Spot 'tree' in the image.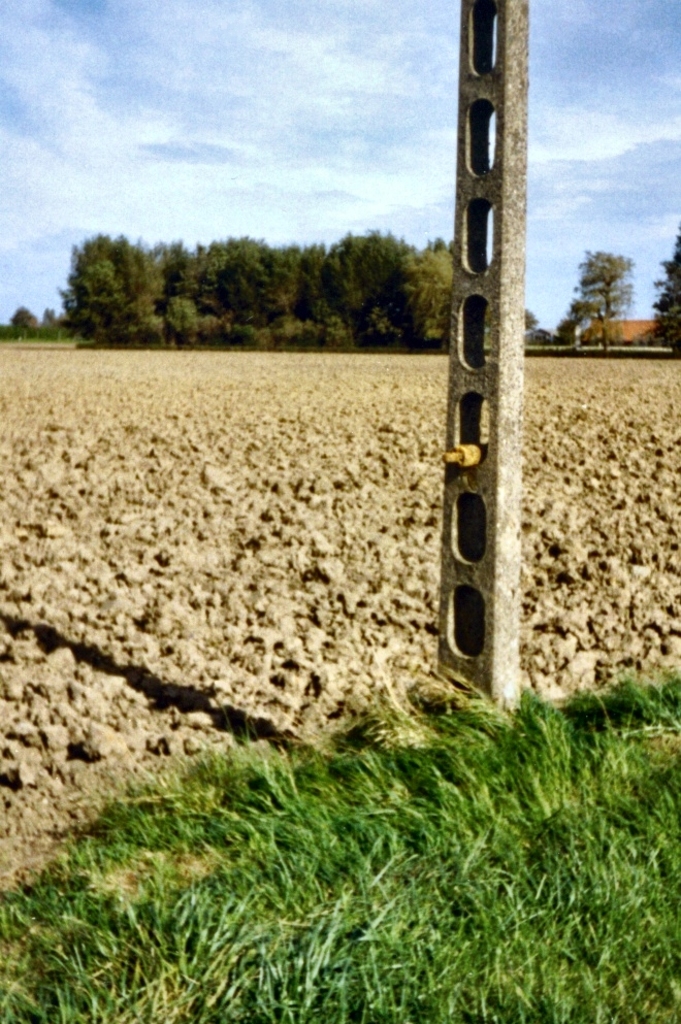
'tree' found at left=656, top=217, right=680, bottom=357.
